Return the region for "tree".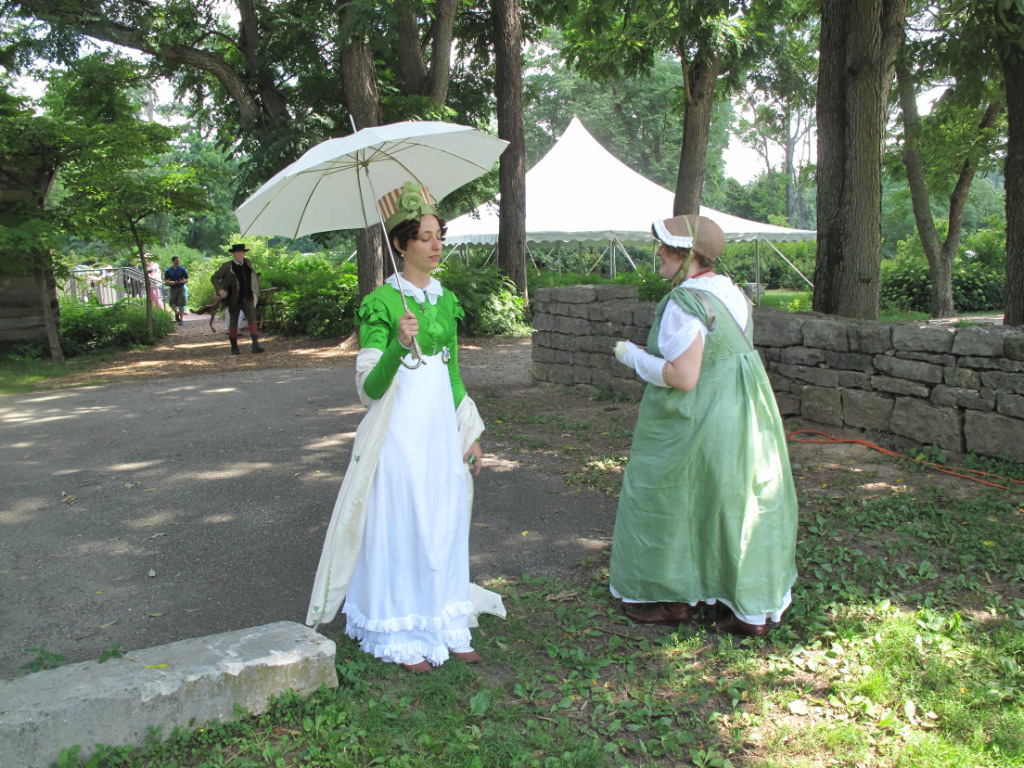
<box>22,38,211,364</box>.
